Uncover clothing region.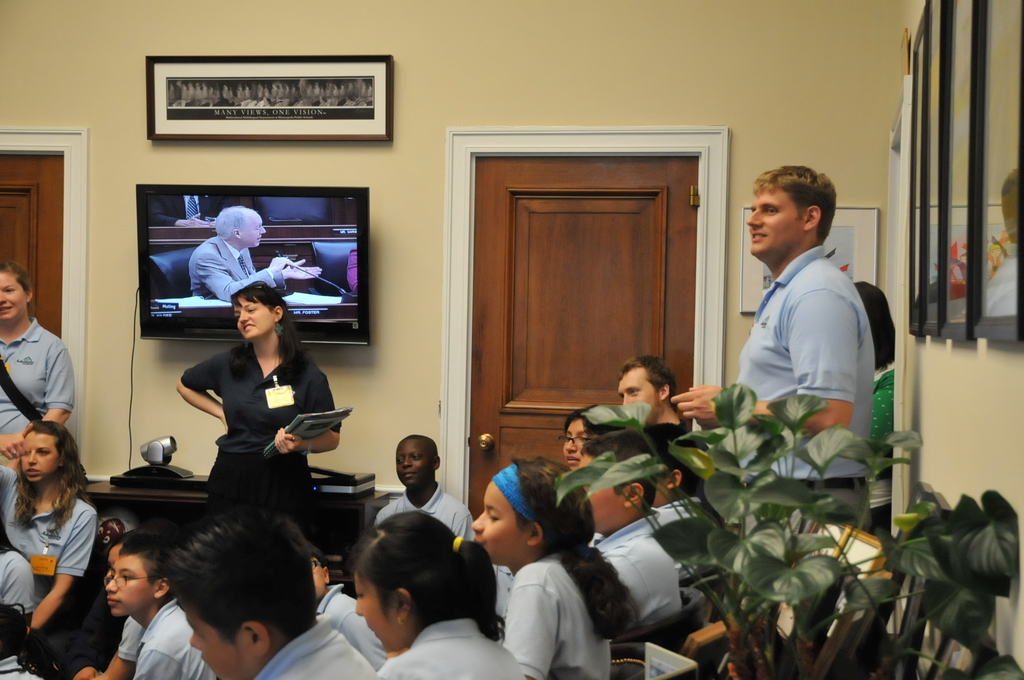
Uncovered: <bbox>876, 369, 899, 473</bbox>.
